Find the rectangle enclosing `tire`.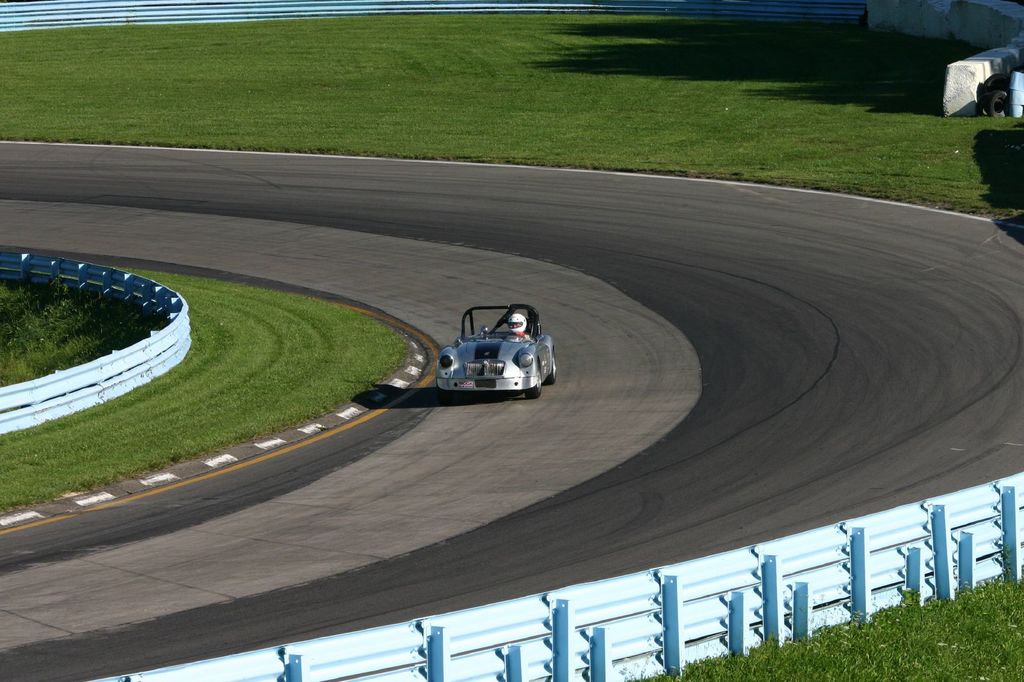
detection(522, 358, 543, 399).
